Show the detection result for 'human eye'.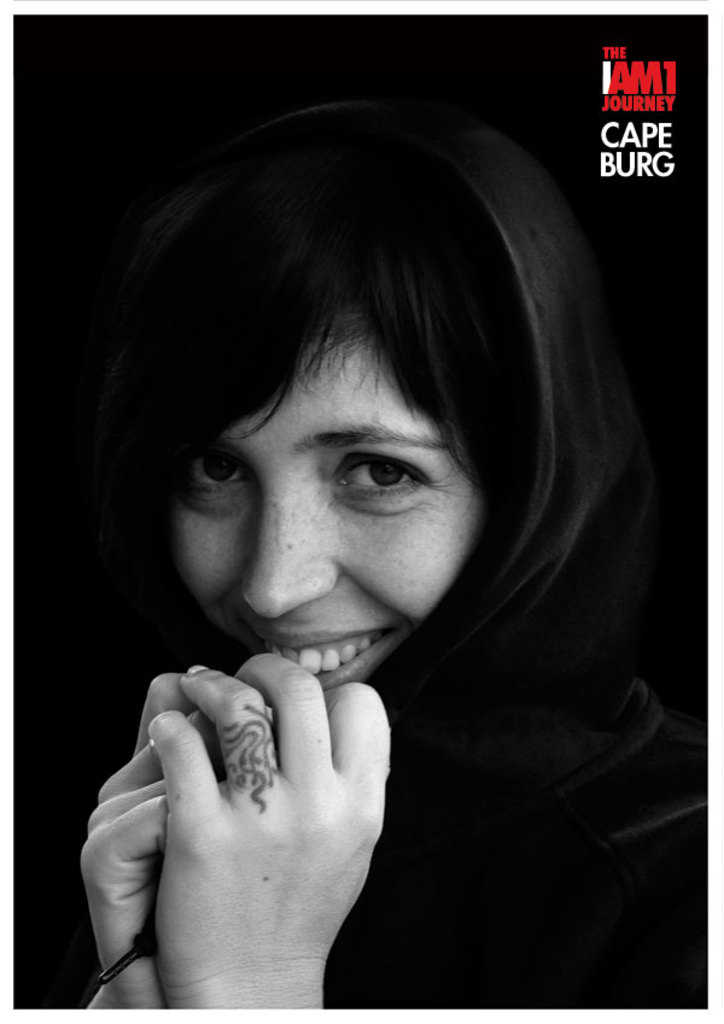
left=163, top=435, right=263, bottom=503.
